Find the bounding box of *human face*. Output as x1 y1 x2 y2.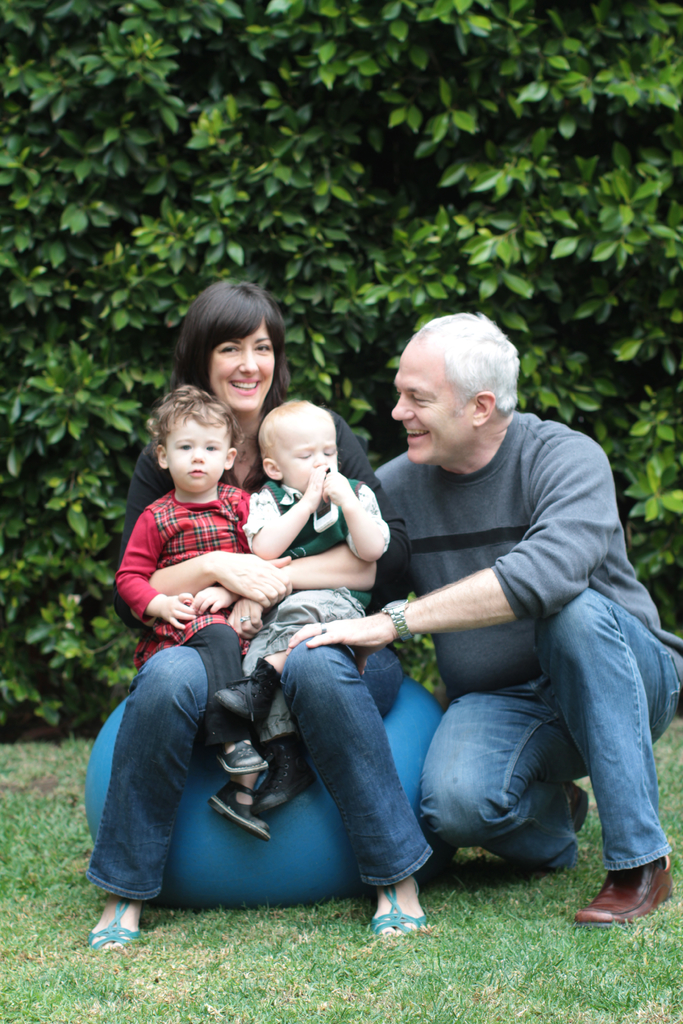
393 337 458 461.
